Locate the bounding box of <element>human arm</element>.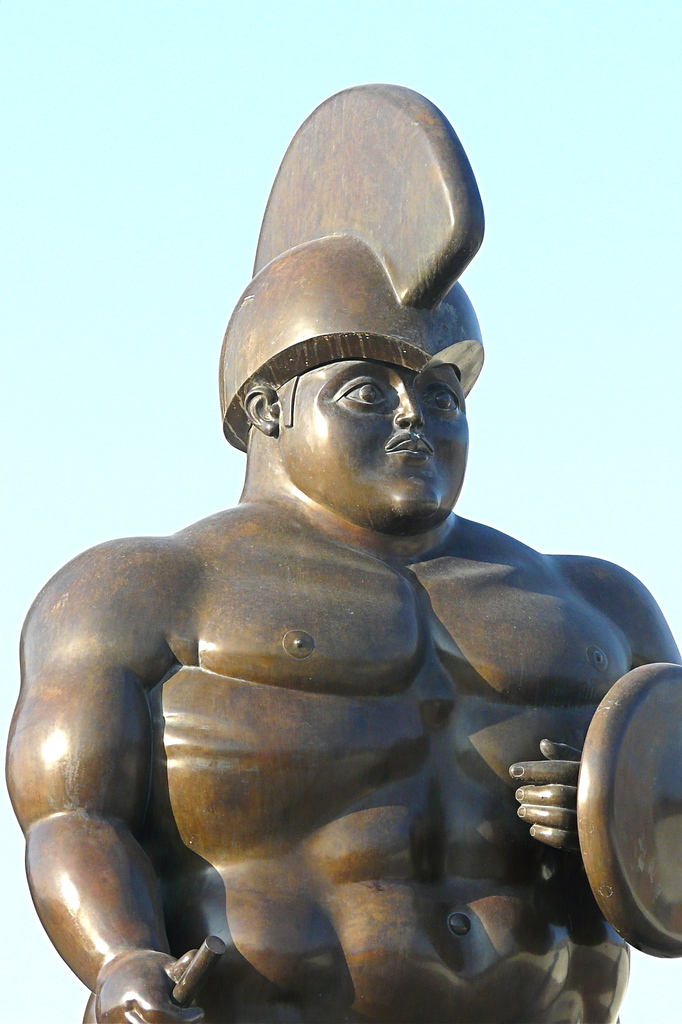
Bounding box: box(13, 582, 201, 1023).
